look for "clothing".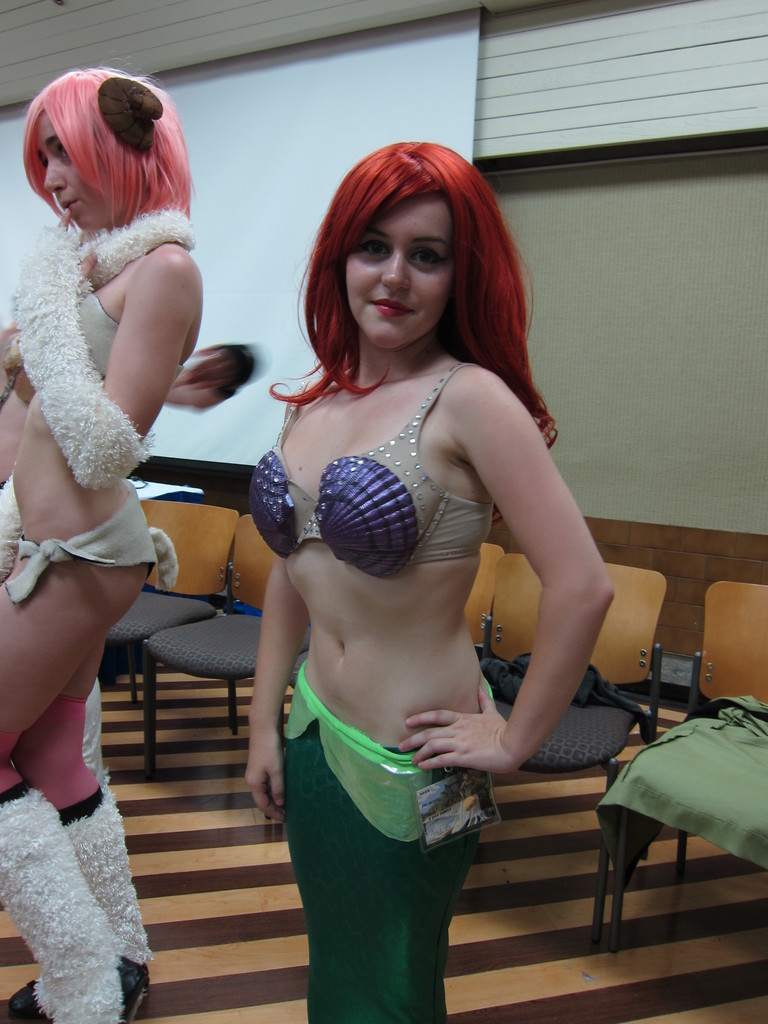
Found: rect(9, 488, 182, 596).
